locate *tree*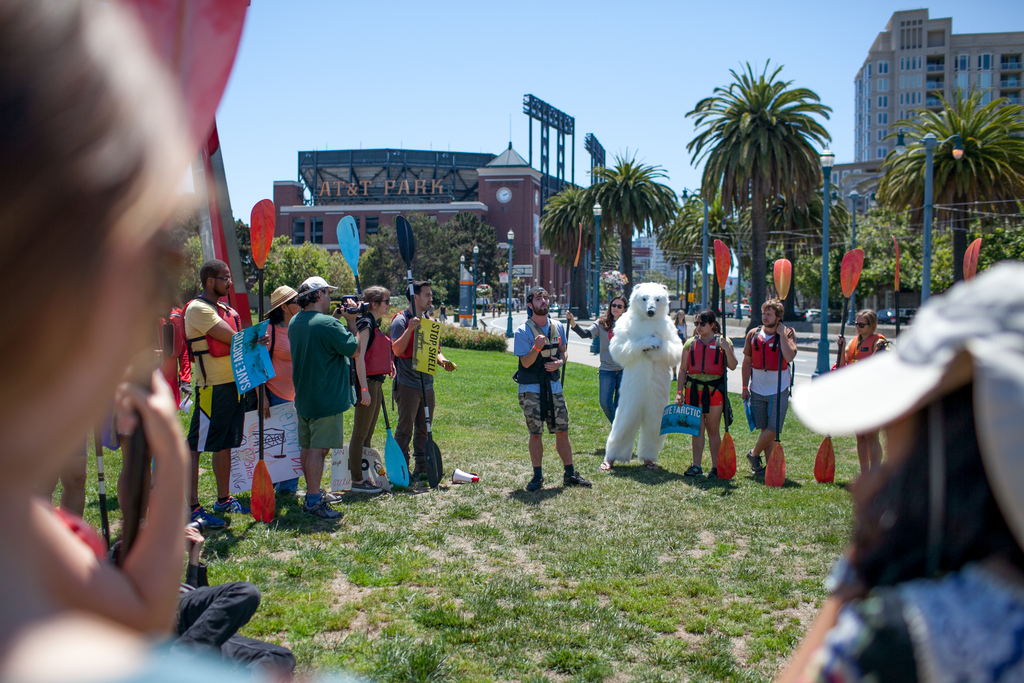
region(537, 182, 613, 320)
